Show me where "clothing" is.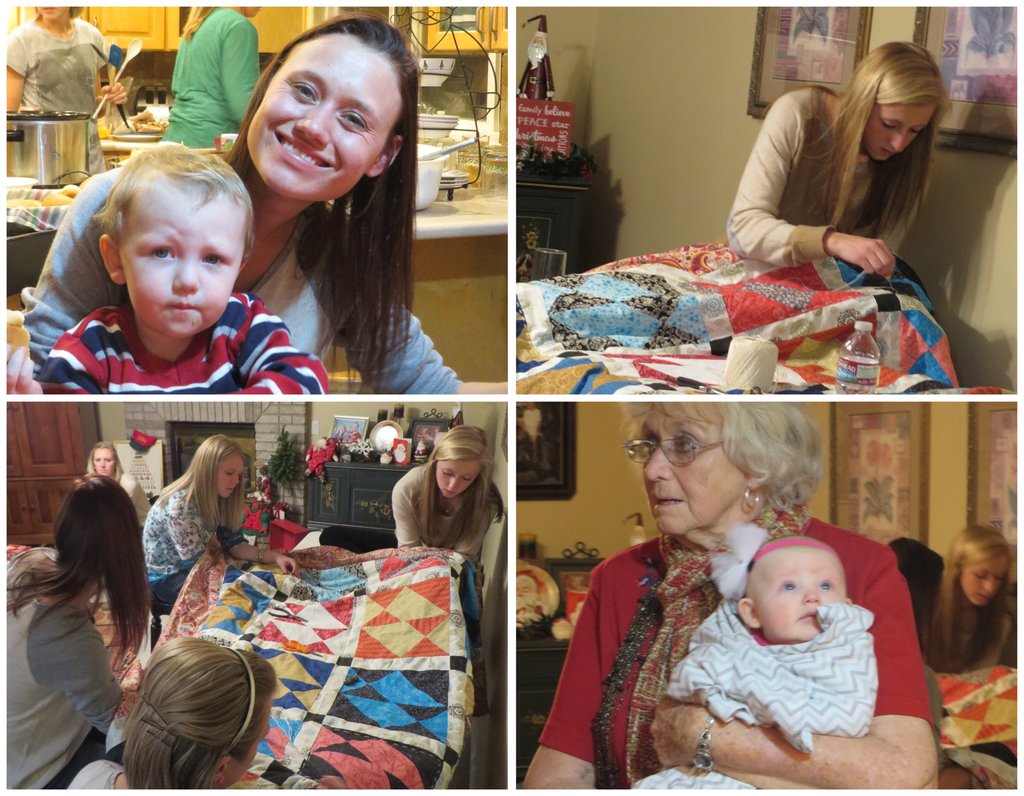
"clothing" is at detection(414, 442, 426, 456).
